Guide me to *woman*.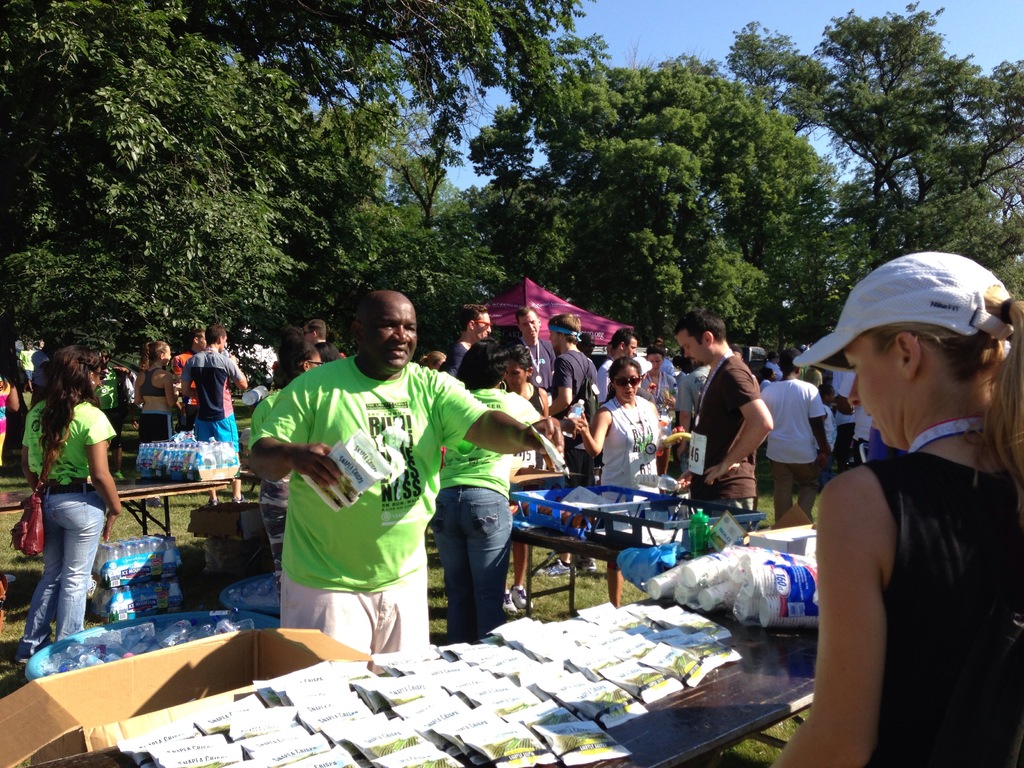
Guidance: region(489, 342, 572, 611).
